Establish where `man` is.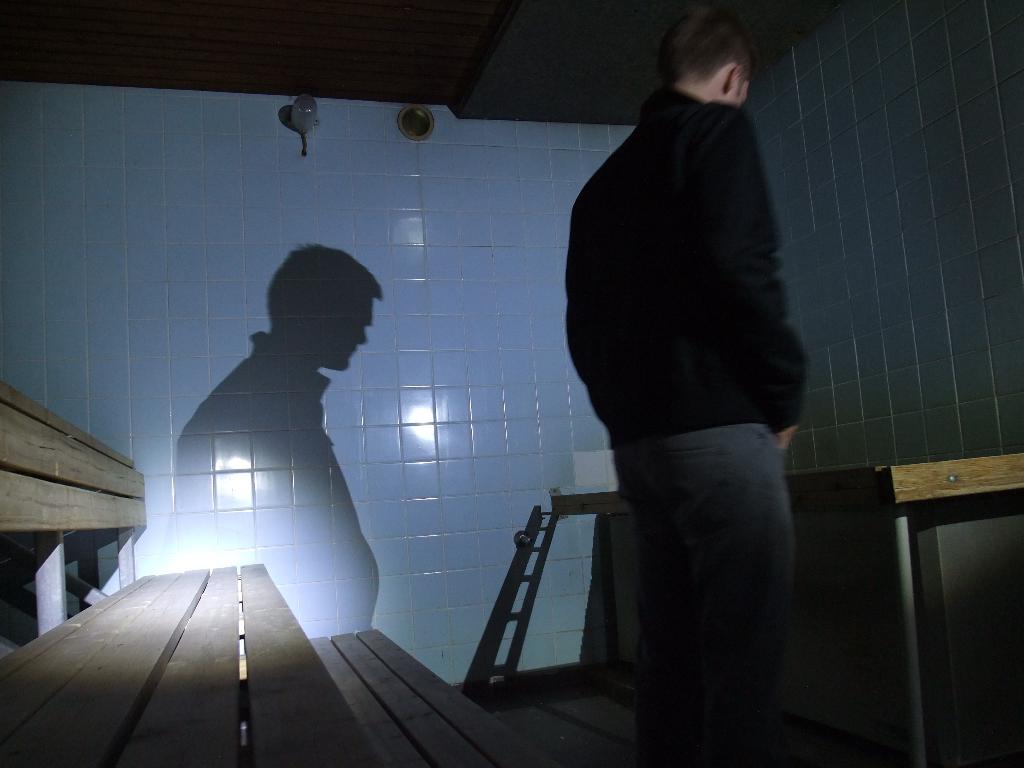
Established at detection(547, 16, 839, 743).
